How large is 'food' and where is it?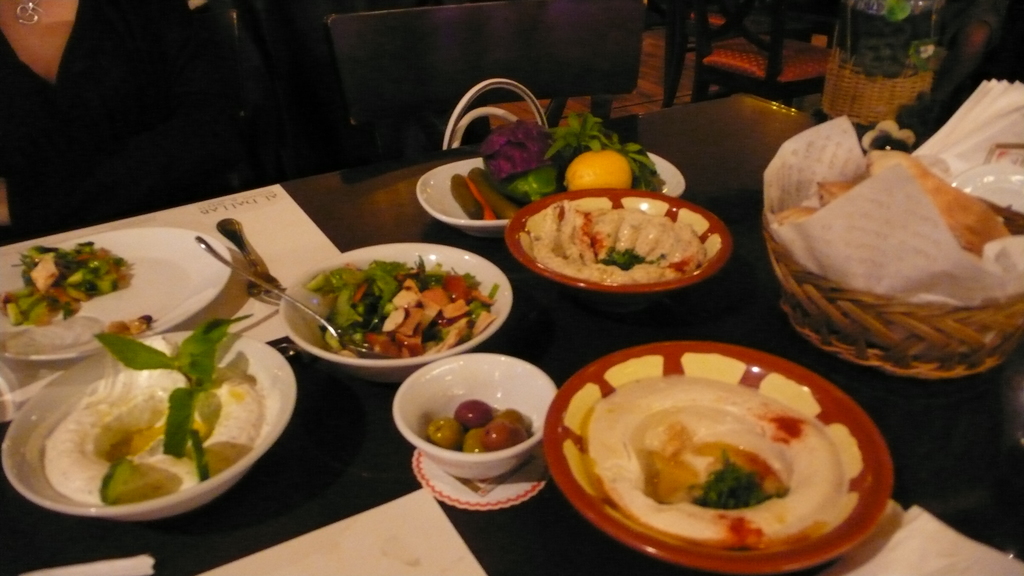
Bounding box: l=815, t=179, r=851, b=209.
